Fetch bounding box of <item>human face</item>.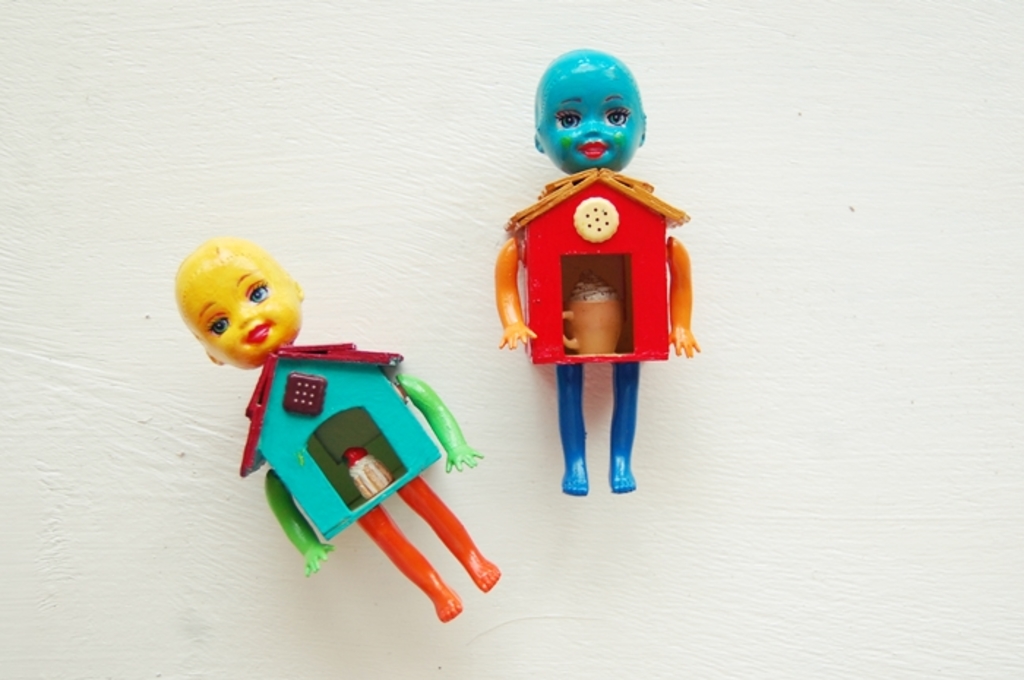
Bbox: rect(532, 50, 644, 167).
